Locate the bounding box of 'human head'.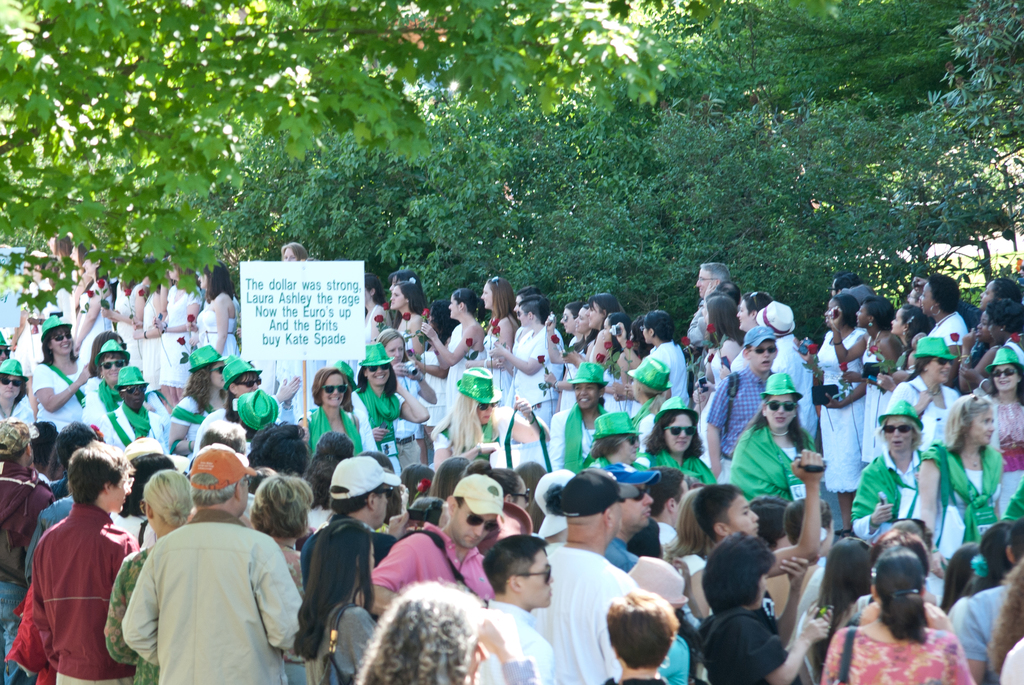
Bounding box: {"left": 42, "top": 314, "right": 76, "bottom": 359}.
